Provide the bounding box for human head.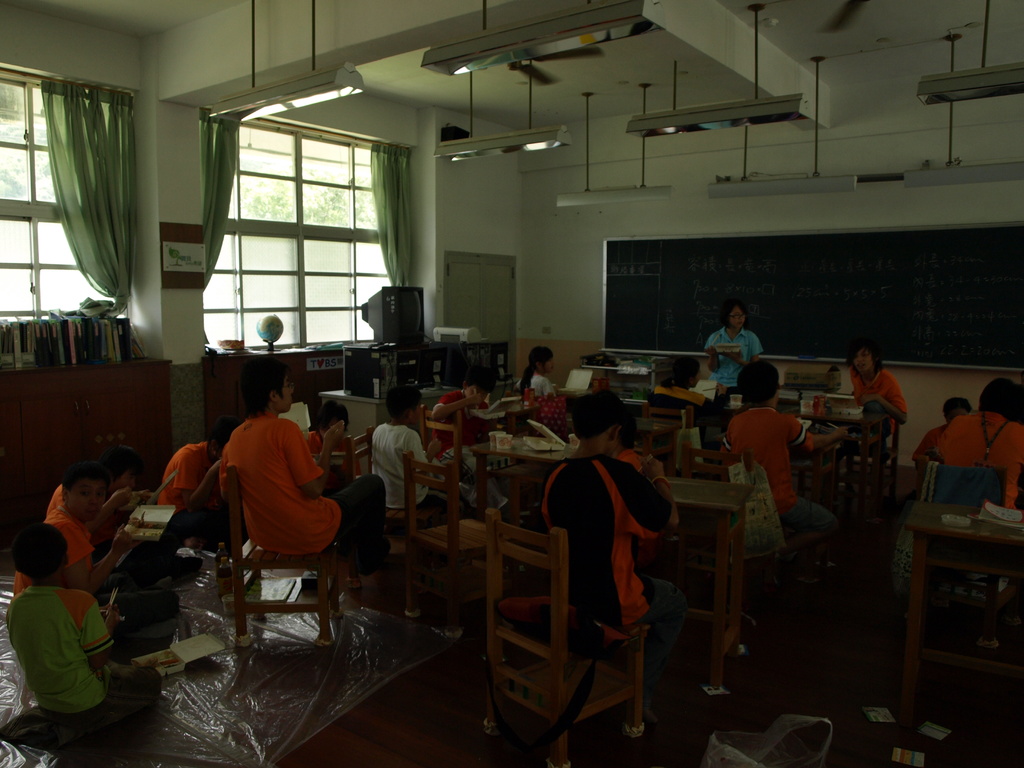
region(100, 444, 136, 496).
